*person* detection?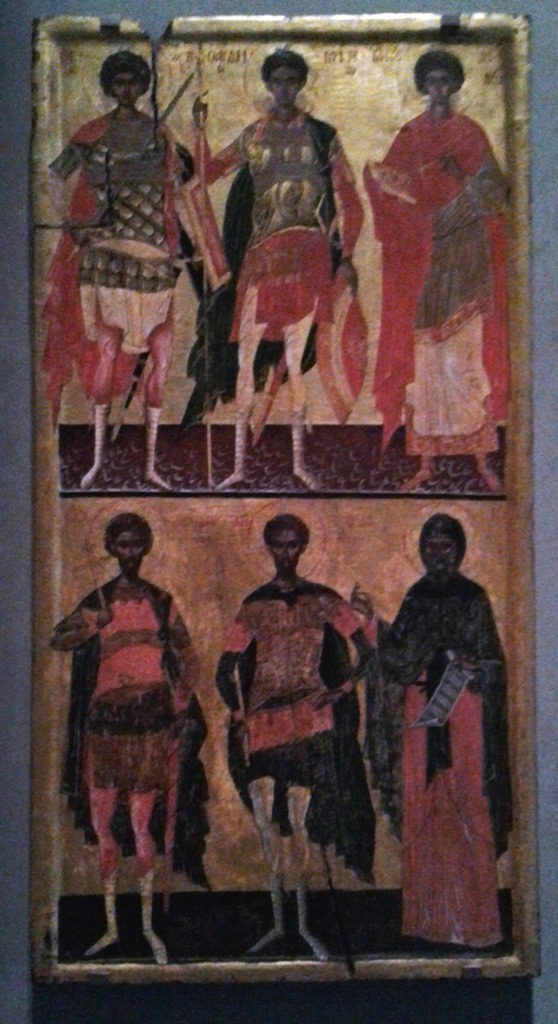
detection(21, 507, 218, 953)
